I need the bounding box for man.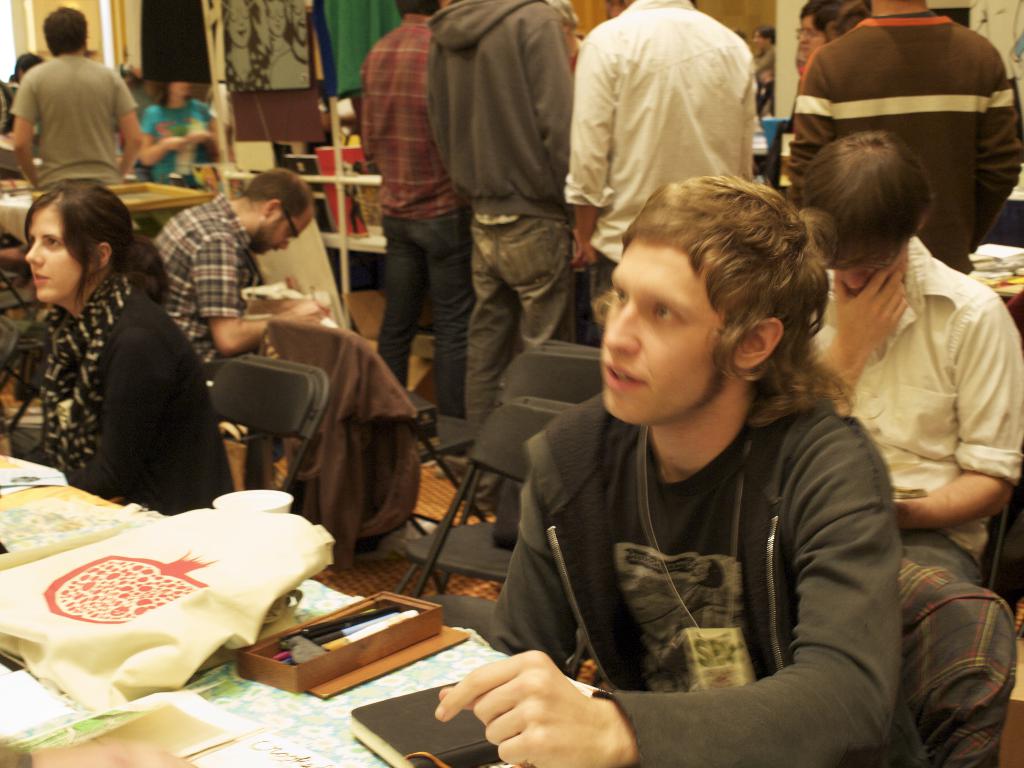
Here it is: 351:0:473:434.
